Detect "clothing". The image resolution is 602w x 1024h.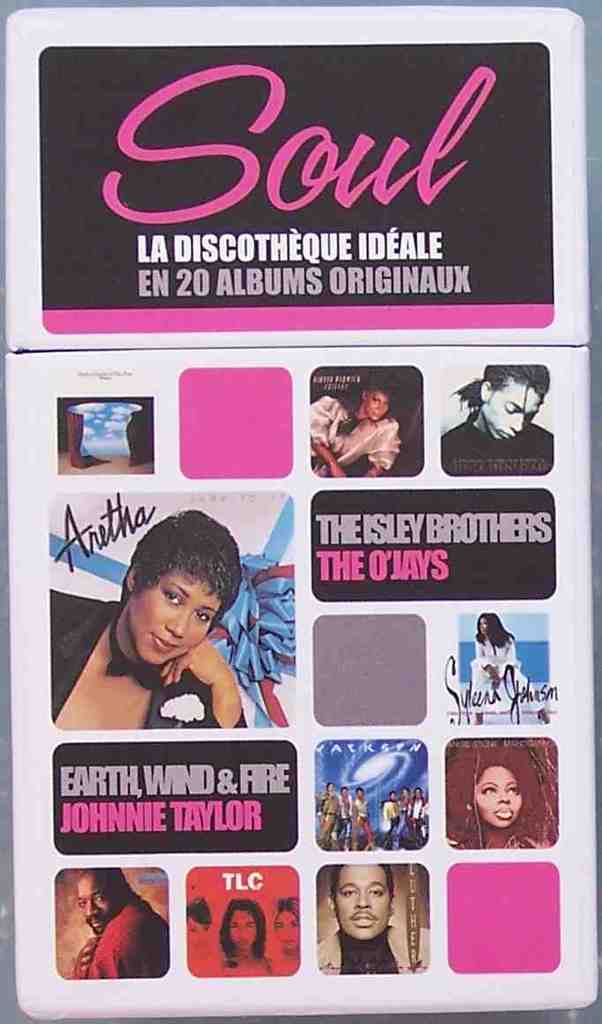
bbox=(447, 430, 553, 479).
